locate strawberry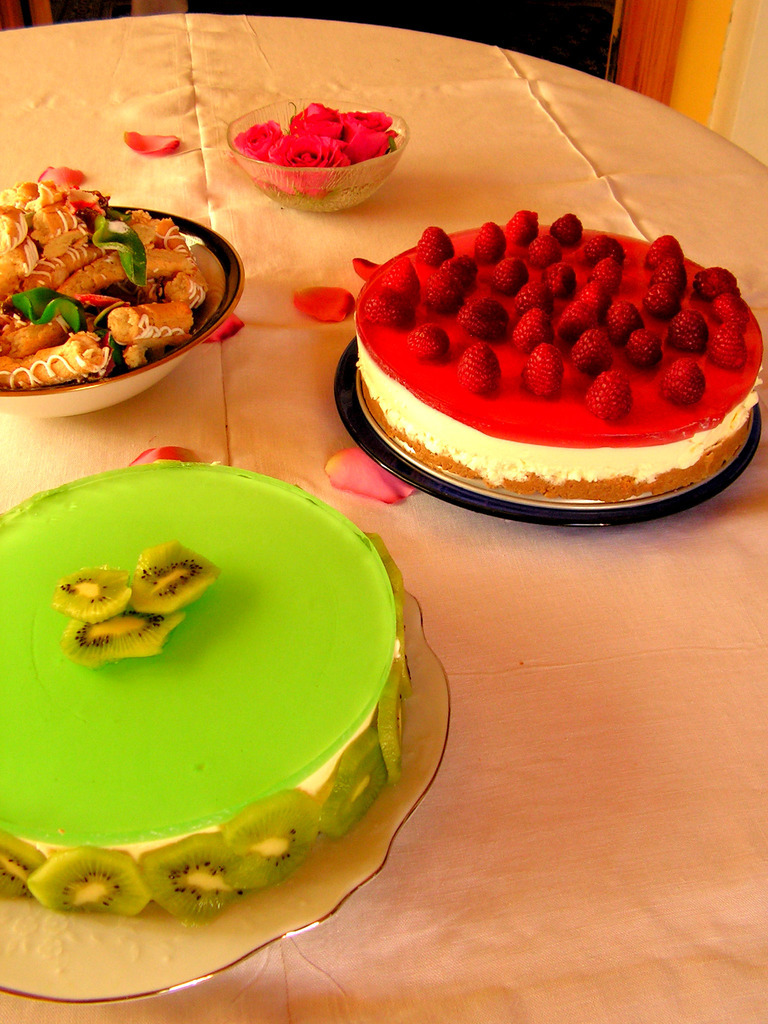
582, 366, 639, 426
